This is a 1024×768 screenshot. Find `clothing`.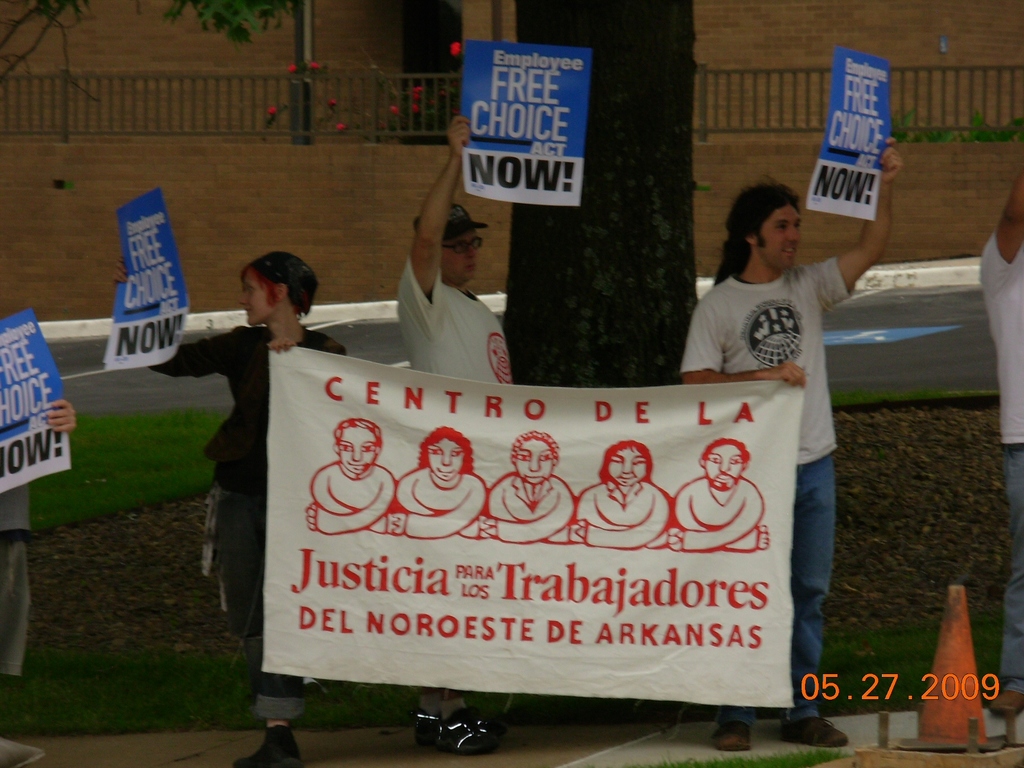
Bounding box: crop(486, 474, 577, 547).
